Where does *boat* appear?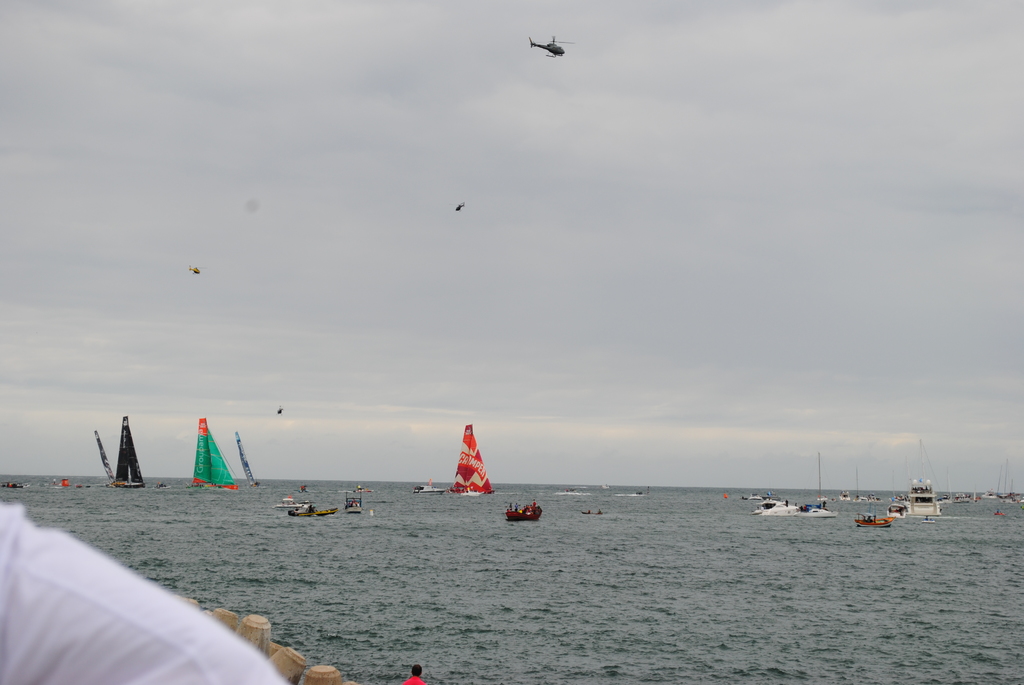
Appears at BBox(849, 505, 897, 531).
